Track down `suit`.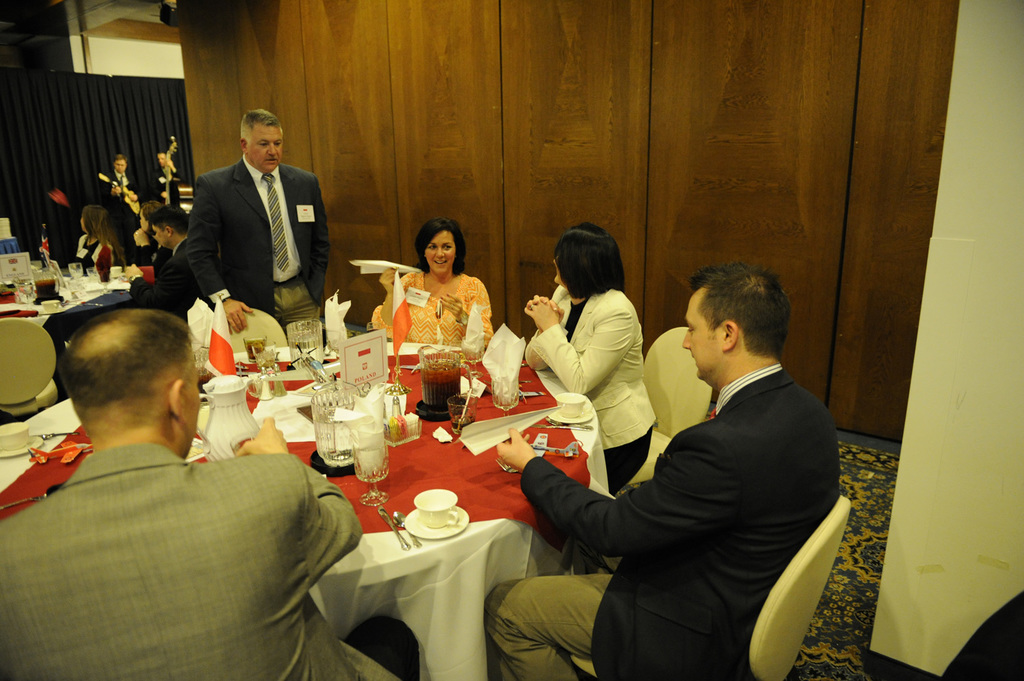
Tracked to box=[101, 169, 138, 235].
